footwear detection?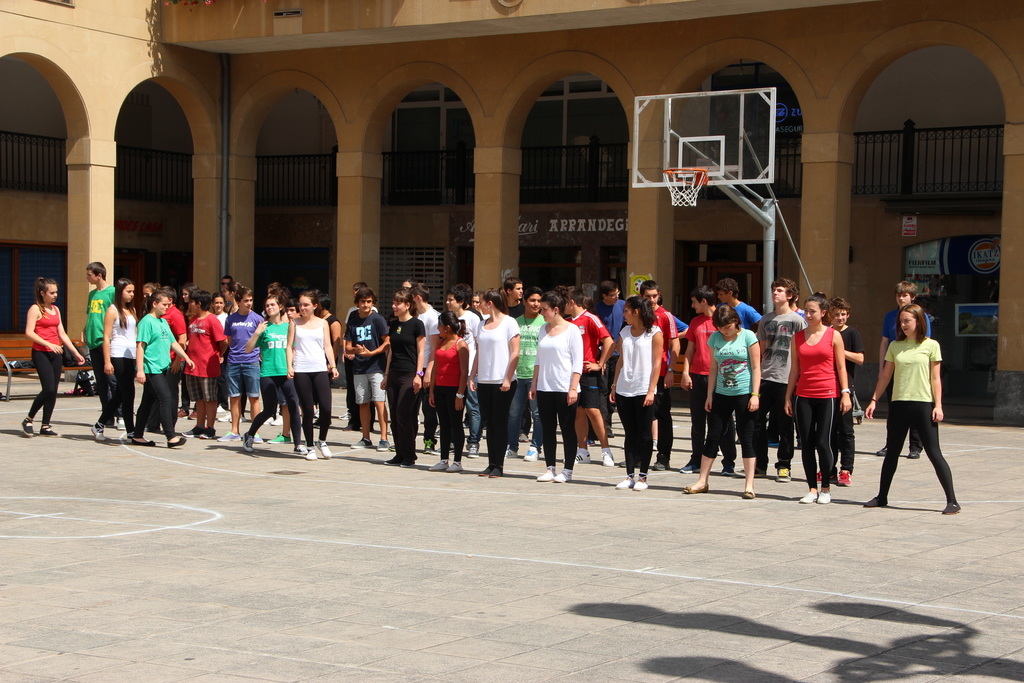
681,482,712,495
